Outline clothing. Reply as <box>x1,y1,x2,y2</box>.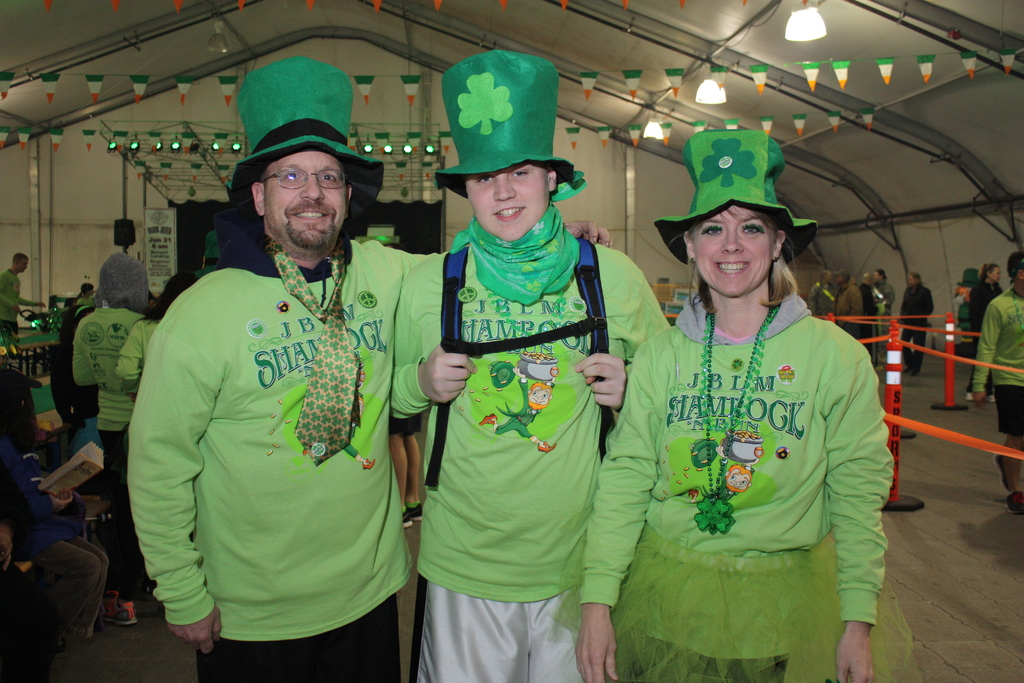
<box>339,390,362,458</box>.
